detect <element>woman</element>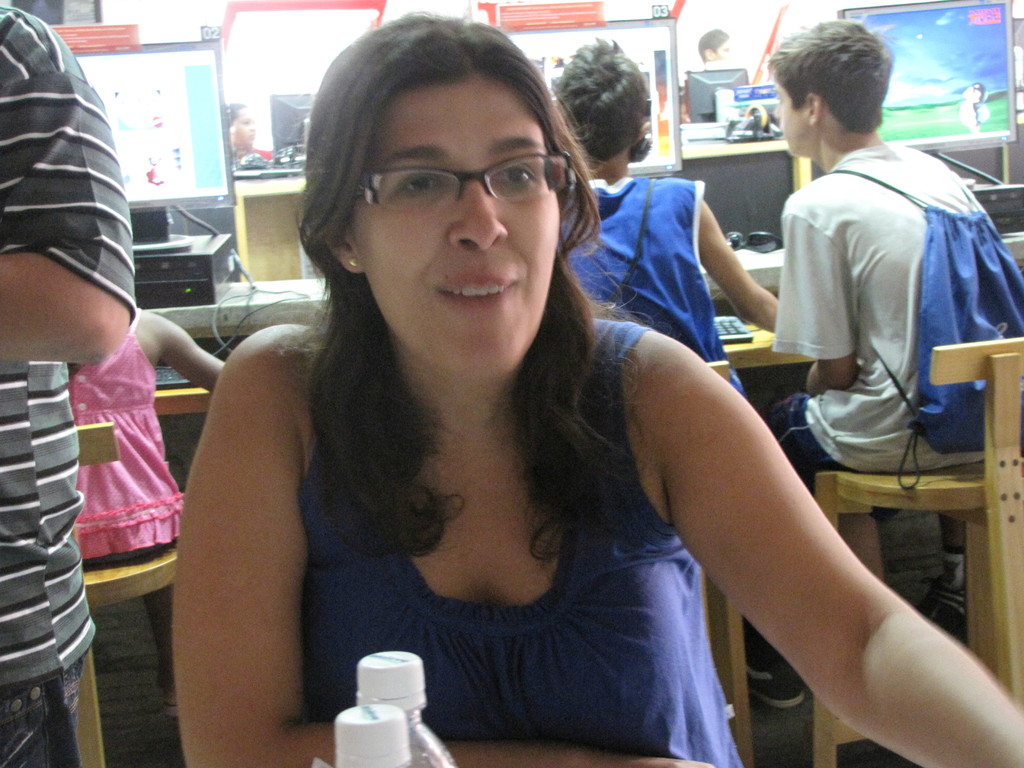
{"x1": 167, "y1": 8, "x2": 1023, "y2": 767}
